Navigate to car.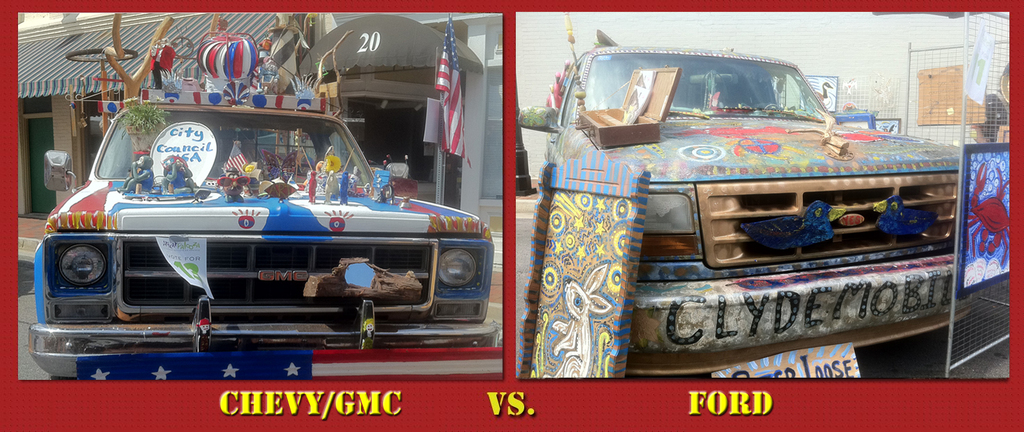
Navigation target: detection(14, 105, 487, 367).
